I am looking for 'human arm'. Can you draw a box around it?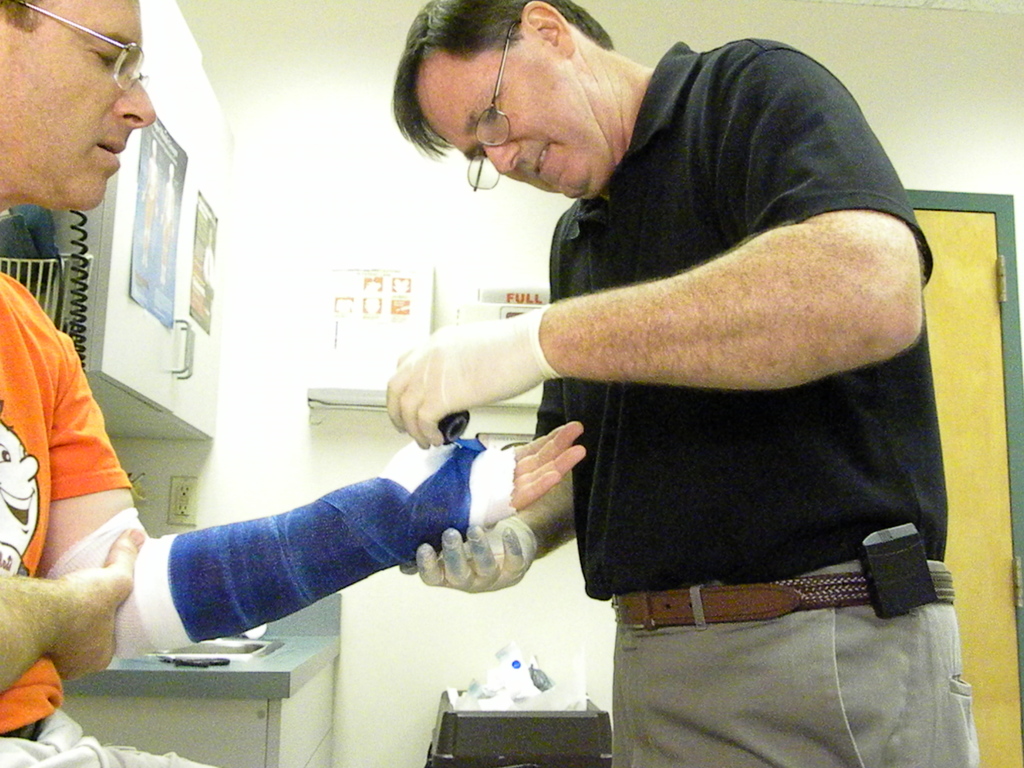
Sure, the bounding box is {"left": 0, "top": 532, "right": 170, "bottom": 705}.
